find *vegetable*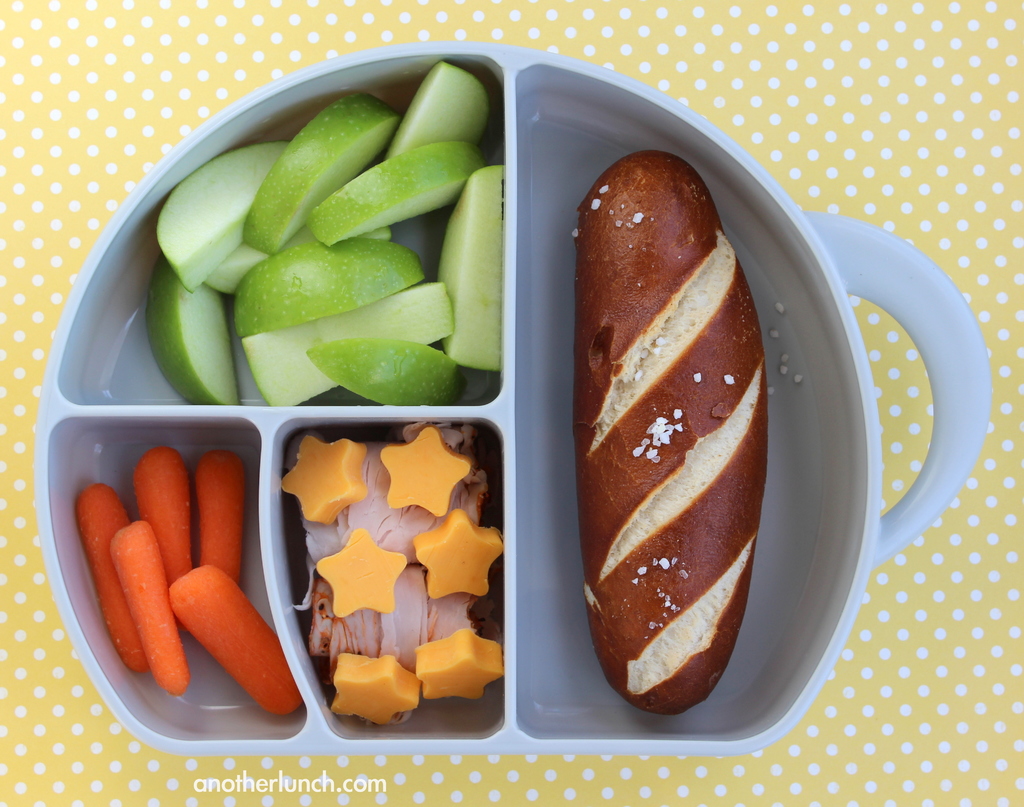
170:564:302:715
